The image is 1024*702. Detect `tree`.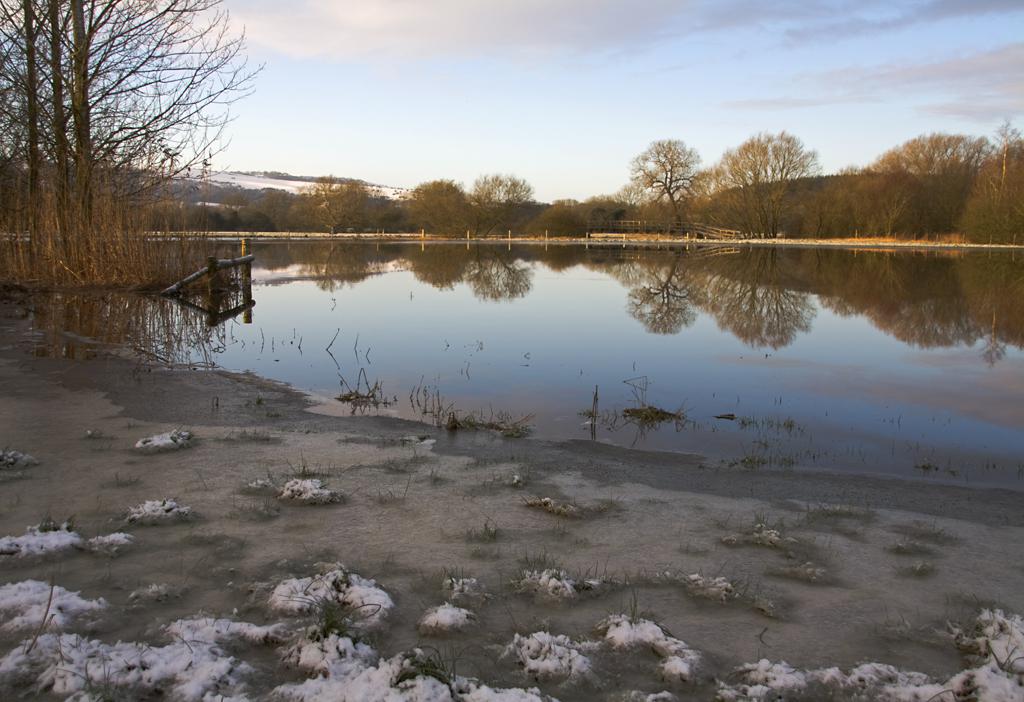
Detection: bbox=[956, 134, 1023, 235].
